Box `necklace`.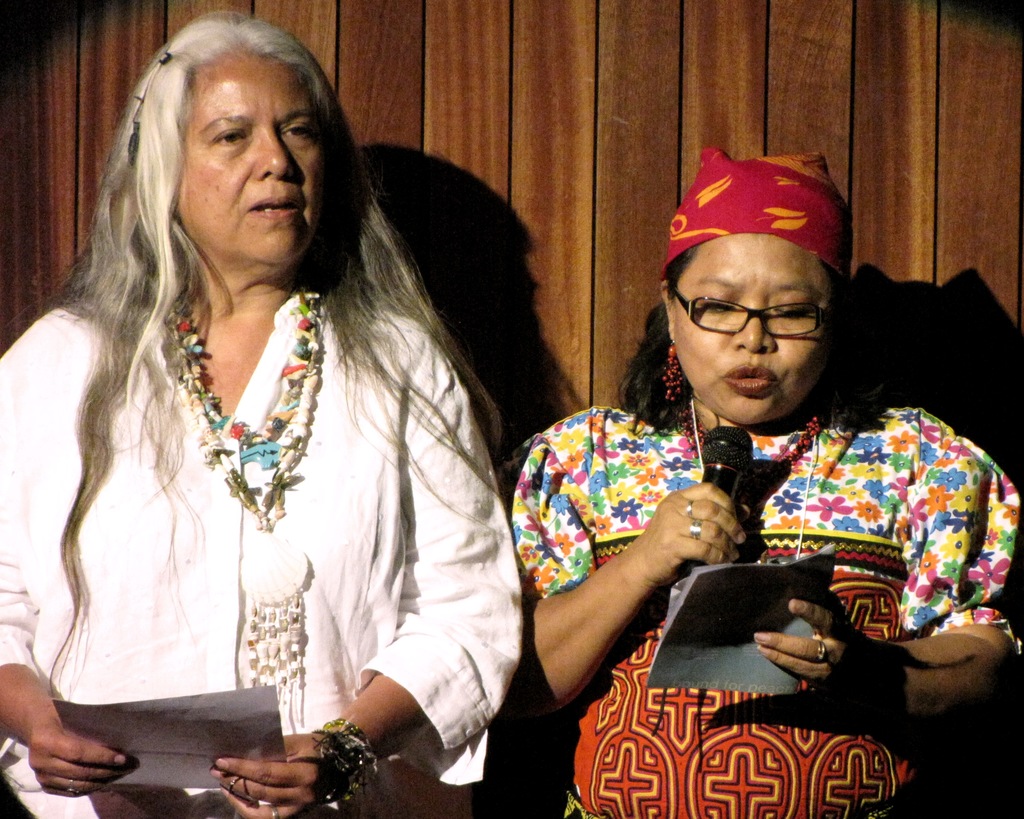
bbox(155, 250, 321, 589).
